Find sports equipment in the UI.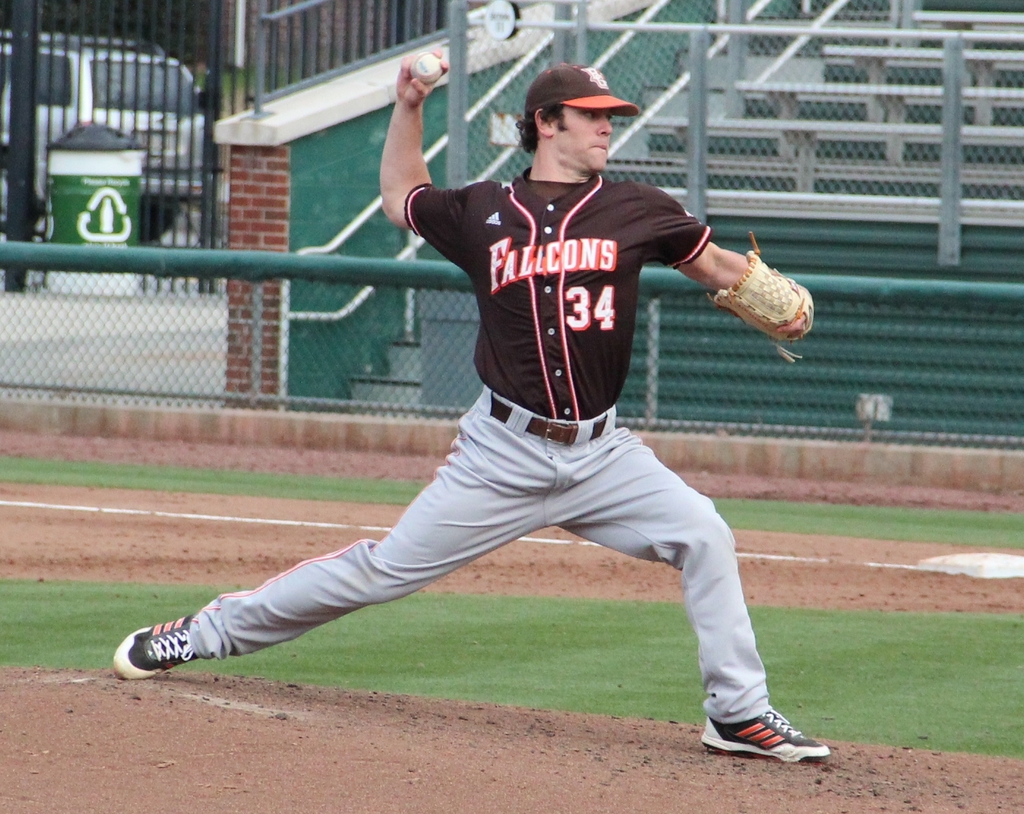
UI element at <bbox>111, 617, 203, 679</bbox>.
